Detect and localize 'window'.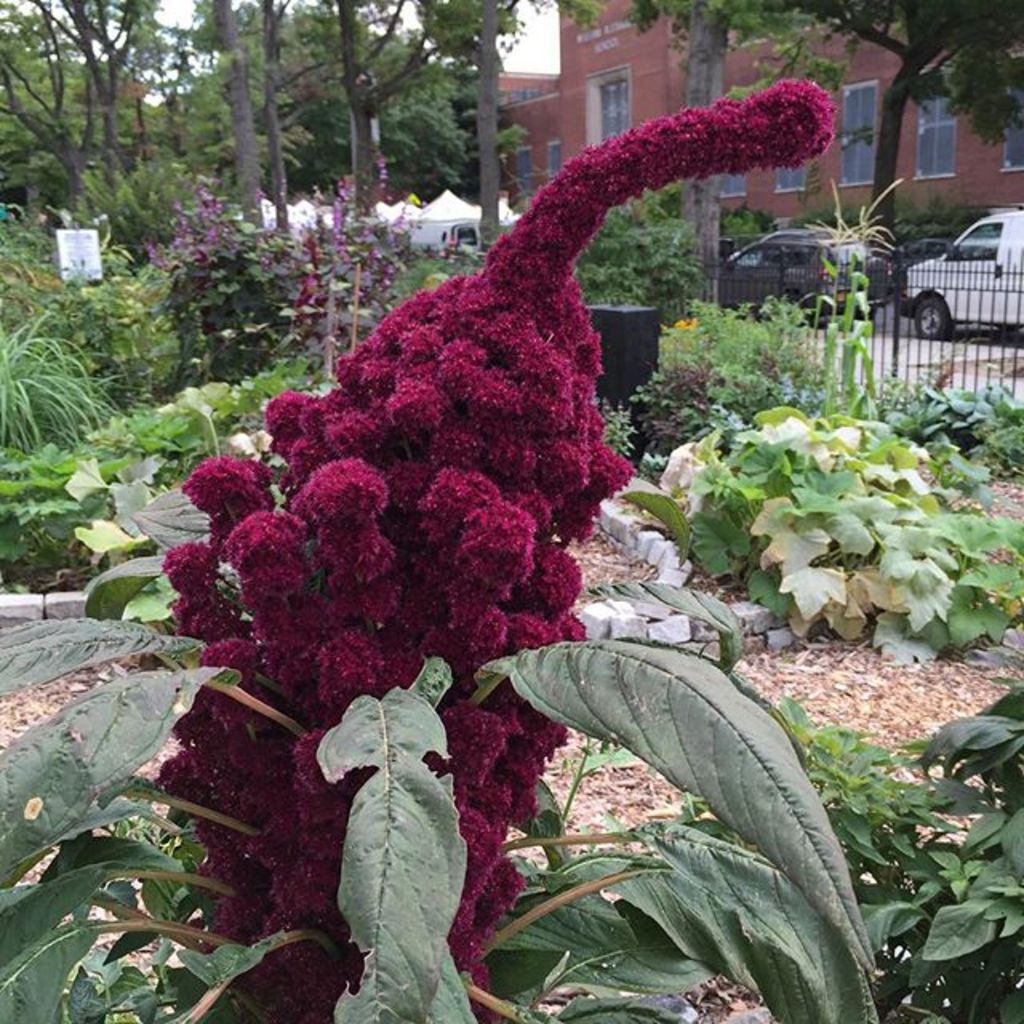
Localized at {"left": 547, "top": 139, "right": 563, "bottom": 174}.
